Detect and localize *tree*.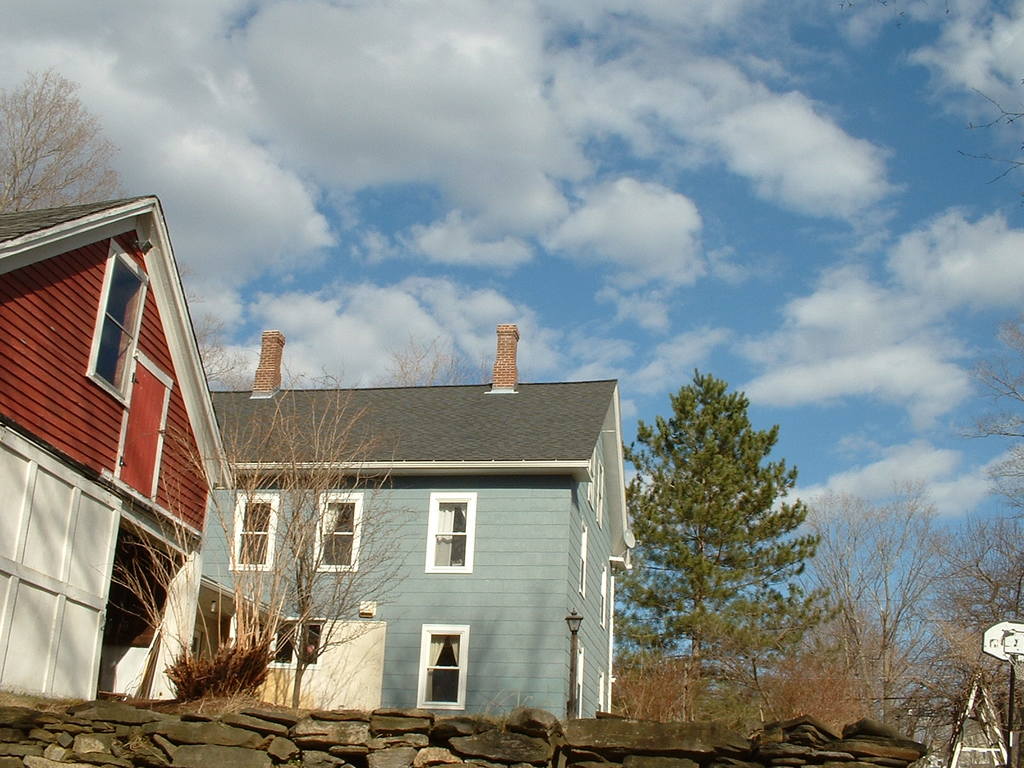
Localized at left=953, top=321, right=1023, bottom=506.
